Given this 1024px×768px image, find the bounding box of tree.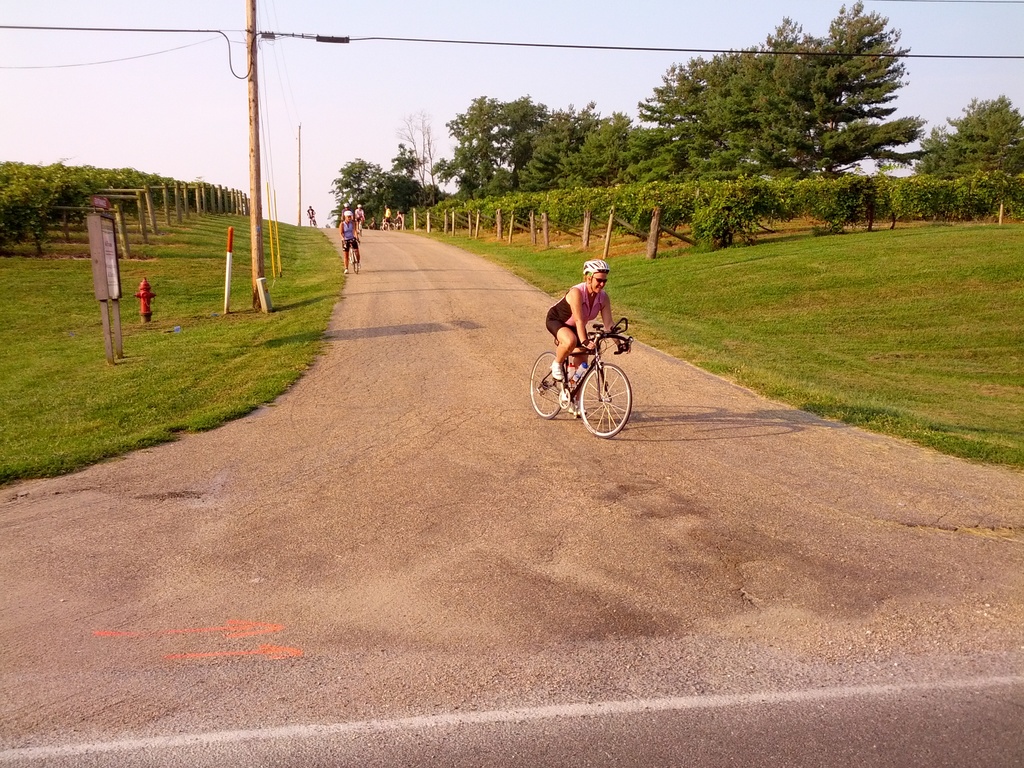
[left=916, top=97, right=1023, bottom=220].
